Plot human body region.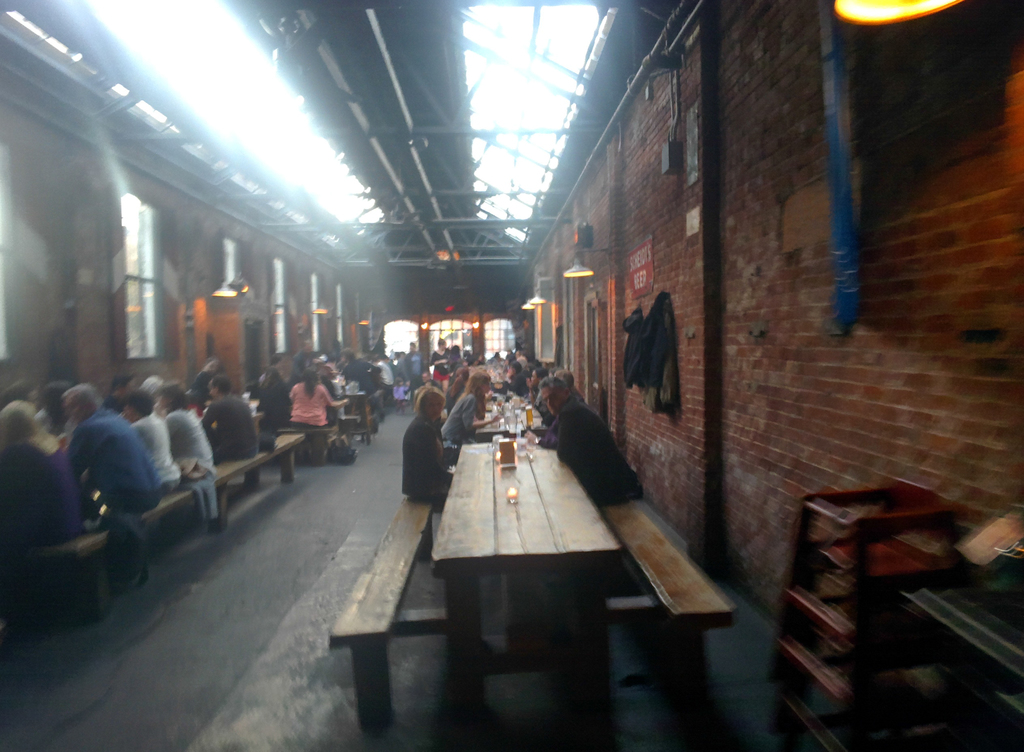
Plotted at (185, 368, 212, 411).
